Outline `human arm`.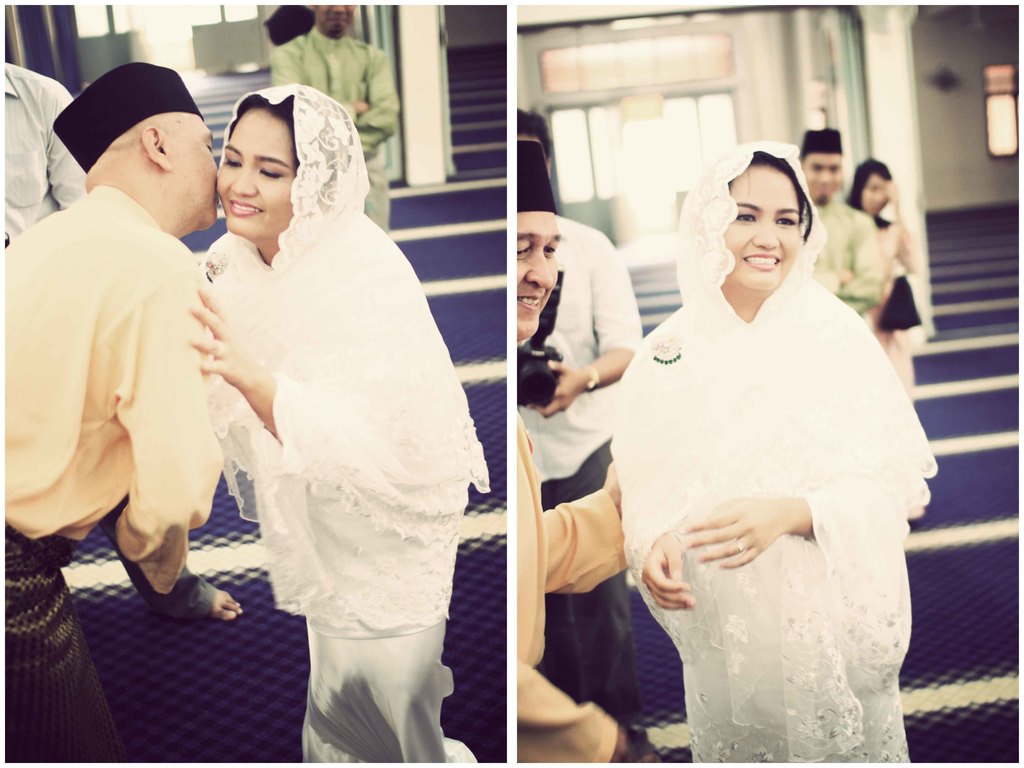
Outline: l=266, t=44, r=369, b=122.
